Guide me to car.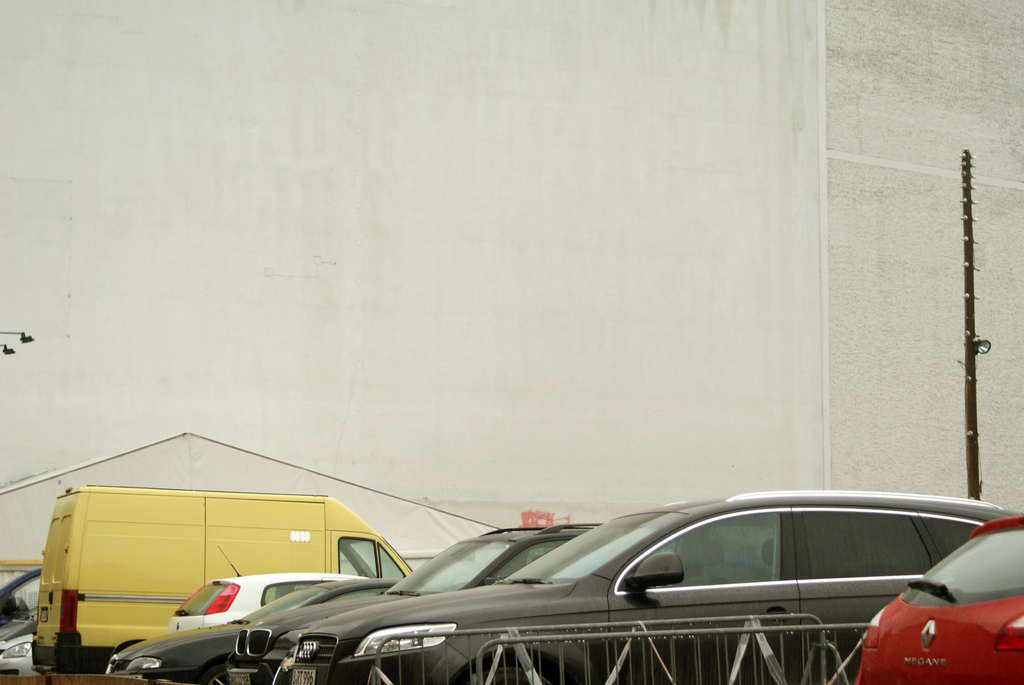
Guidance: rect(856, 510, 1023, 684).
